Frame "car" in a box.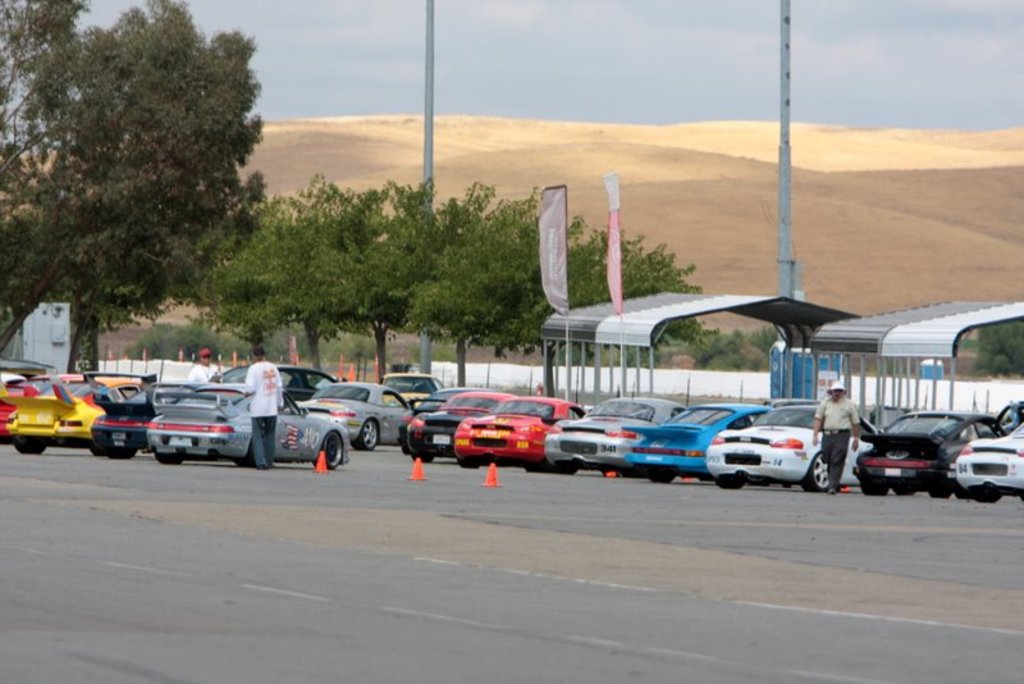
[393, 384, 492, 455].
